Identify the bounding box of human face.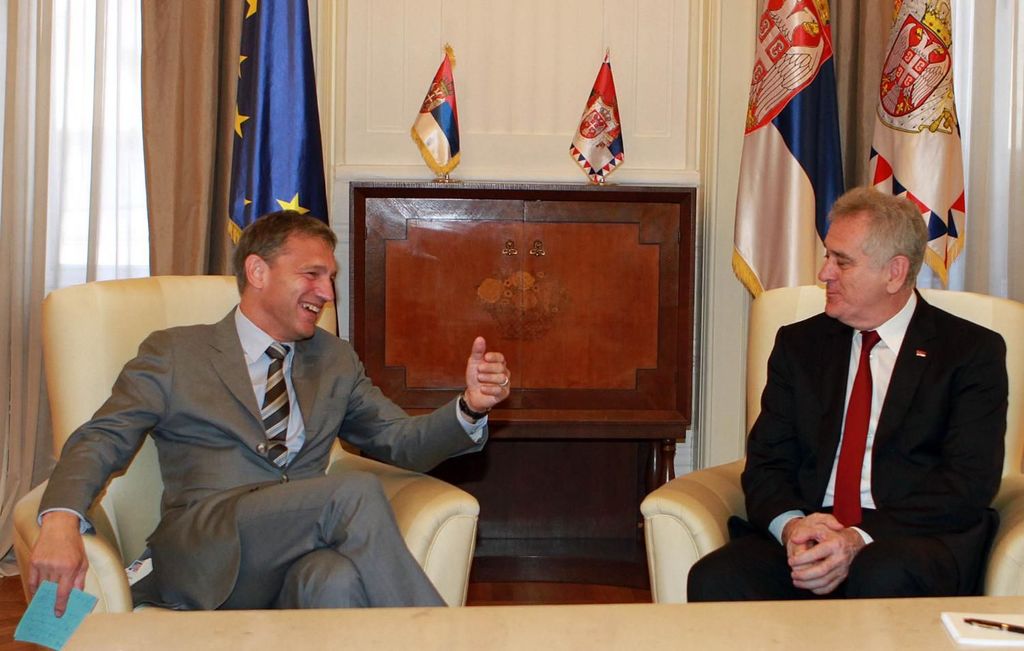
bbox(819, 219, 882, 318).
